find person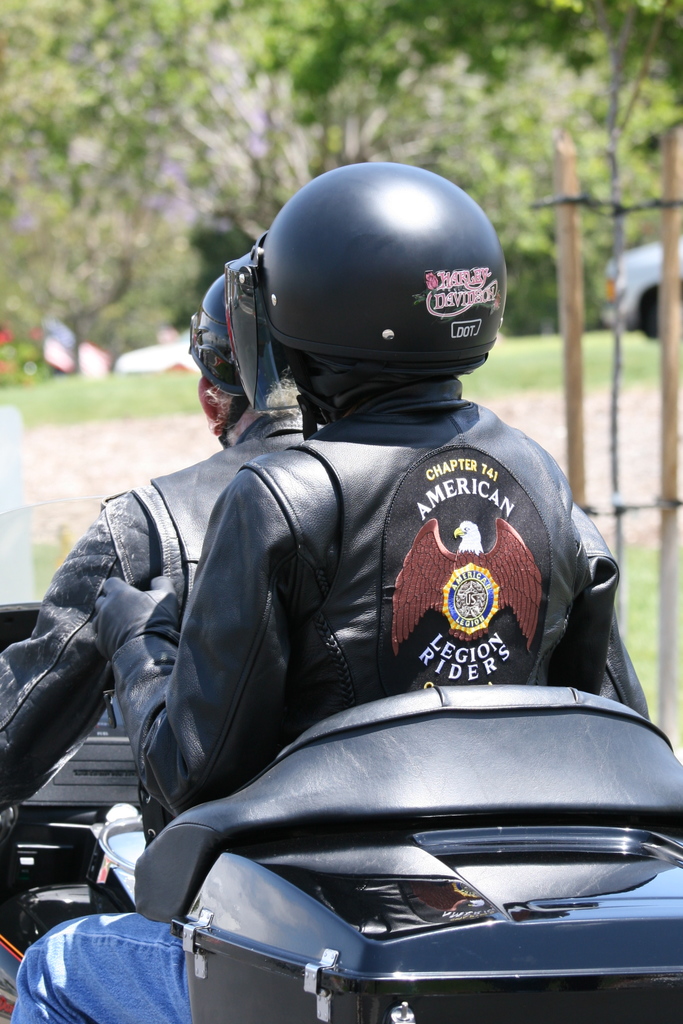
[0, 270, 306, 828]
